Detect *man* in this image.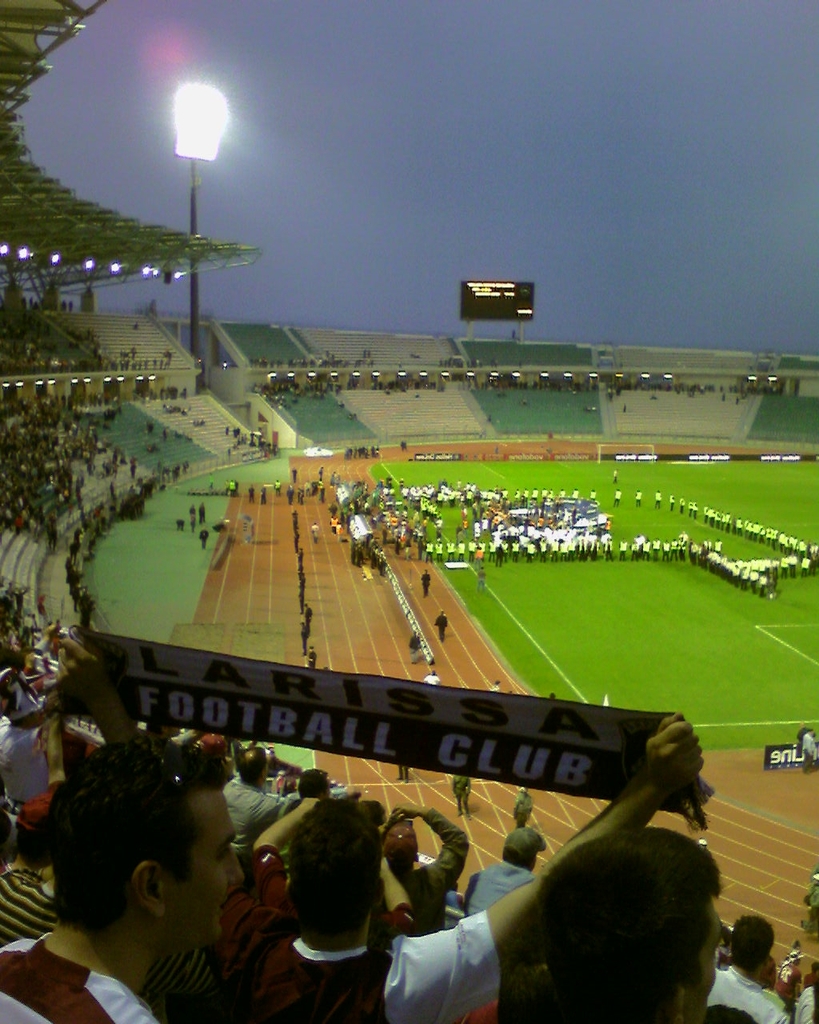
Detection: <bbox>10, 742, 328, 1023</bbox>.
